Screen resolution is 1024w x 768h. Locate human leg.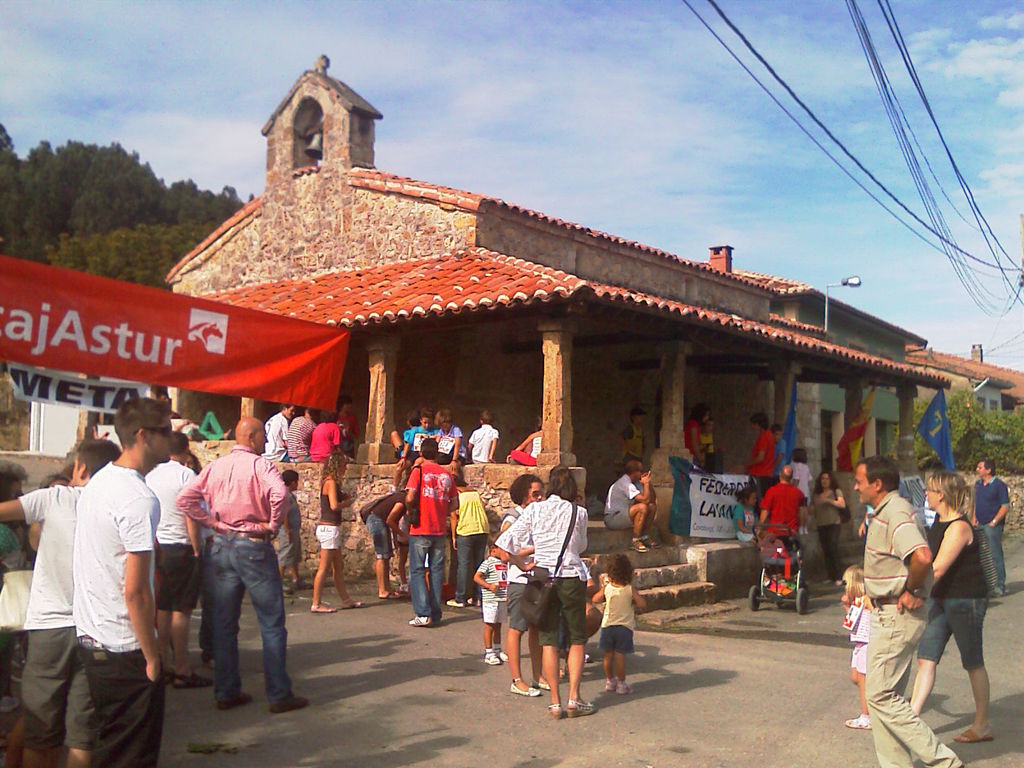
BBox(976, 518, 1001, 590).
